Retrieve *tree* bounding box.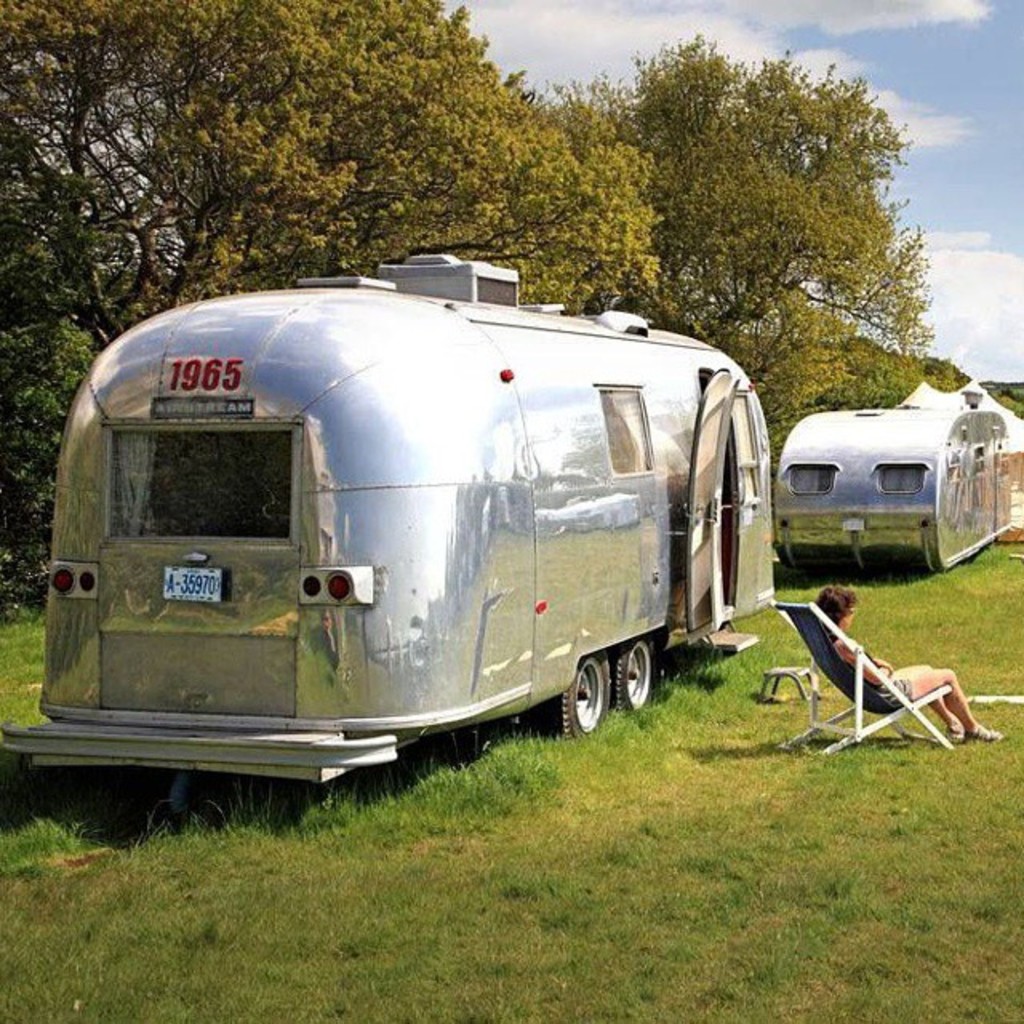
Bounding box: 562/75/933/429.
